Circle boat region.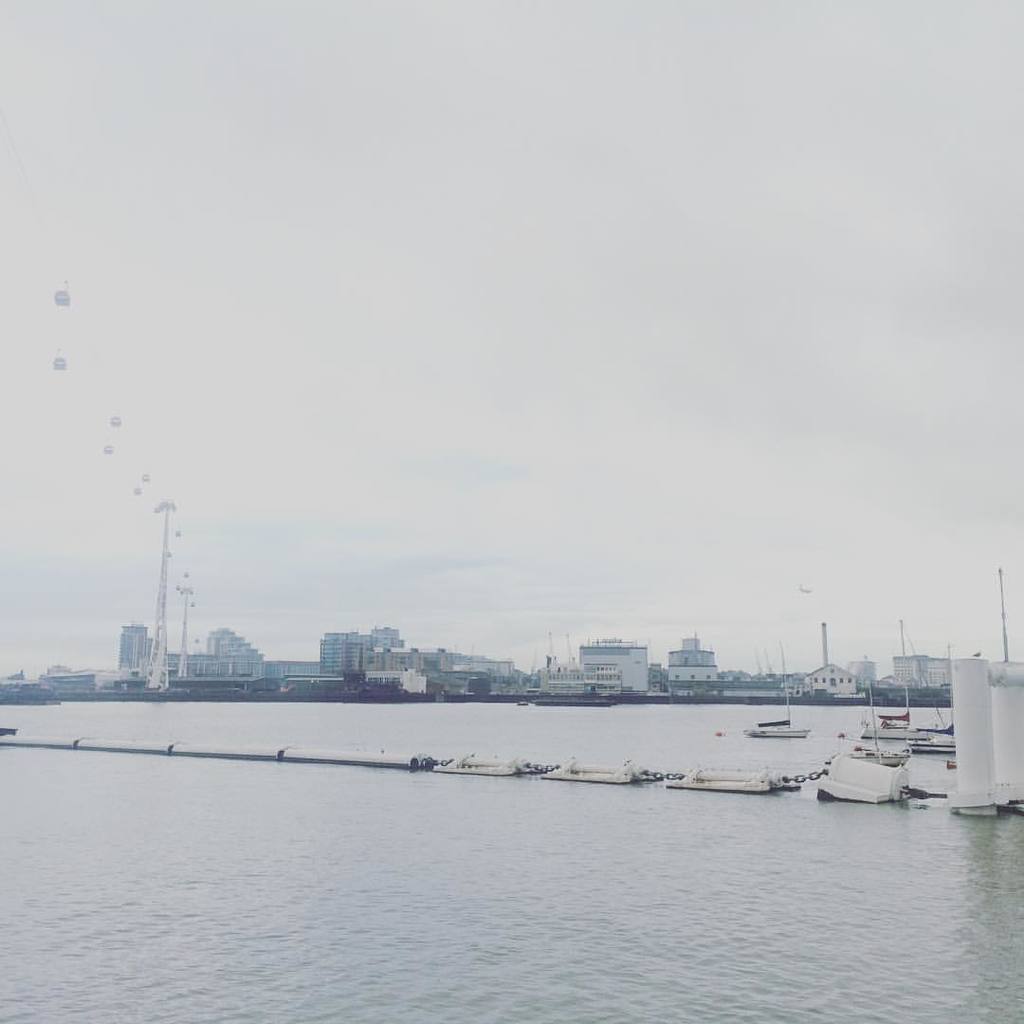
Region: x1=741 y1=647 x2=814 y2=743.
